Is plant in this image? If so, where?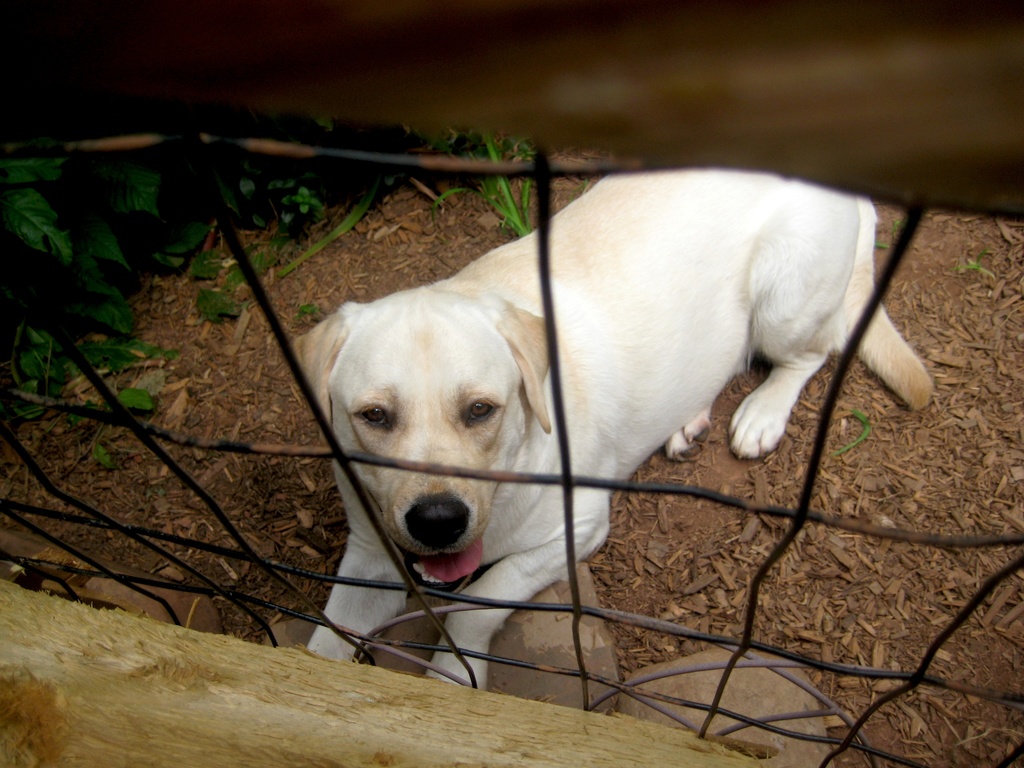
Yes, at 416 124 568 256.
